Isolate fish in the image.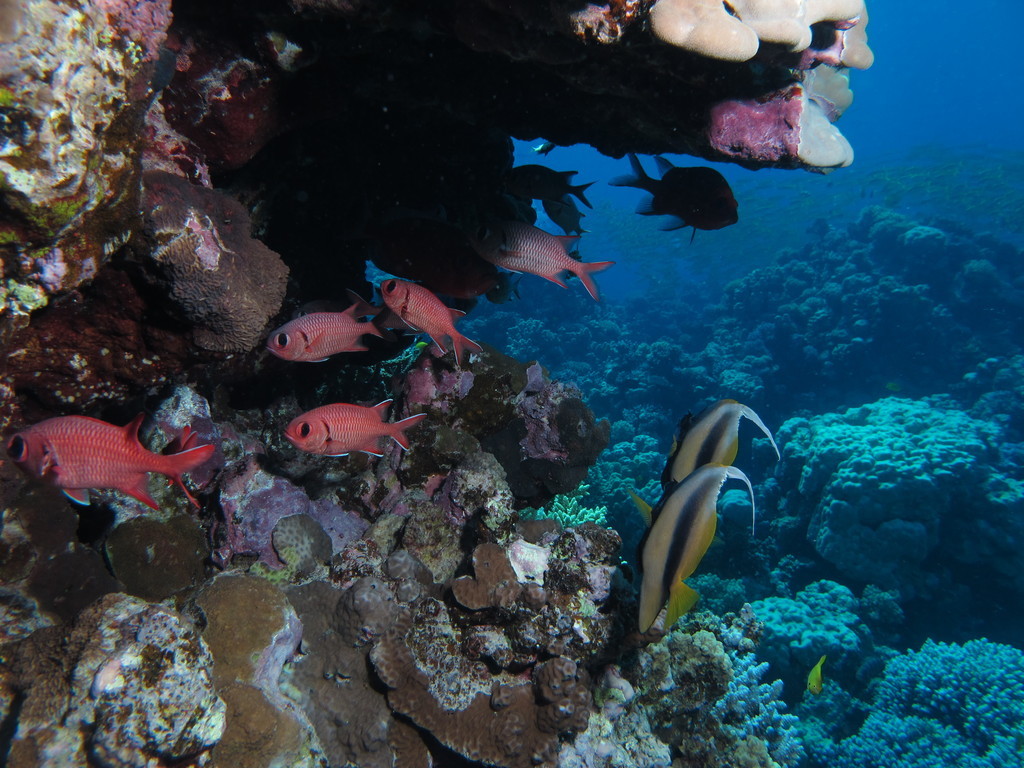
Isolated region: [282, 398, 425, 459].
